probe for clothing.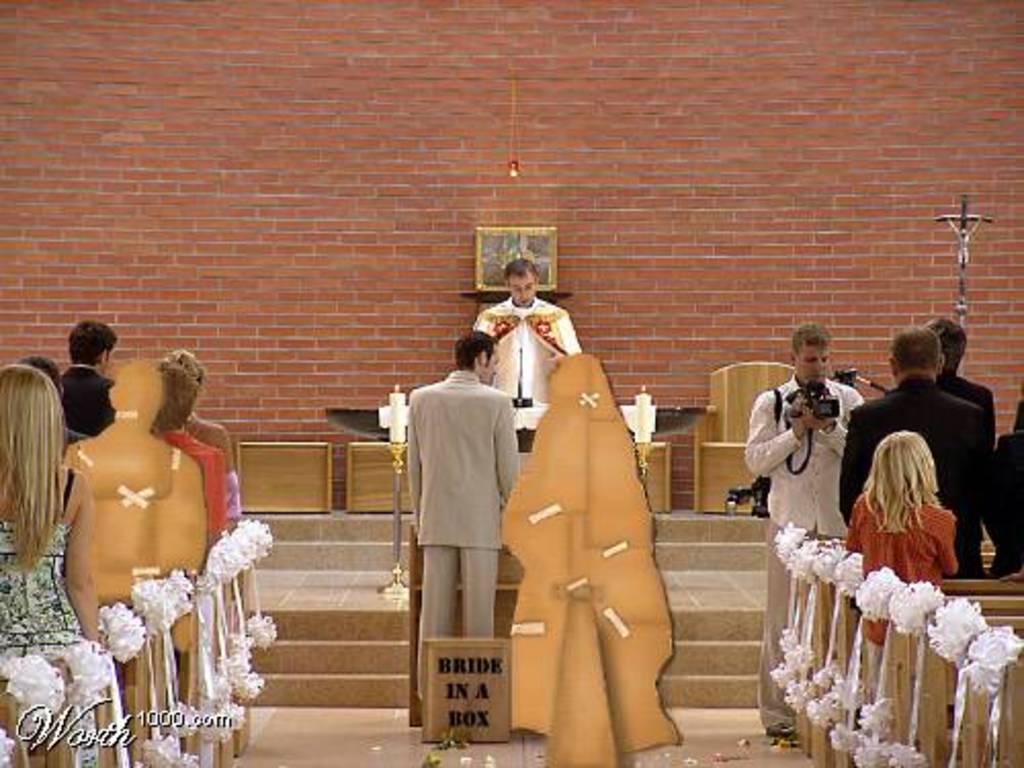
Probe result: detection(731, 373, 866, 721).
